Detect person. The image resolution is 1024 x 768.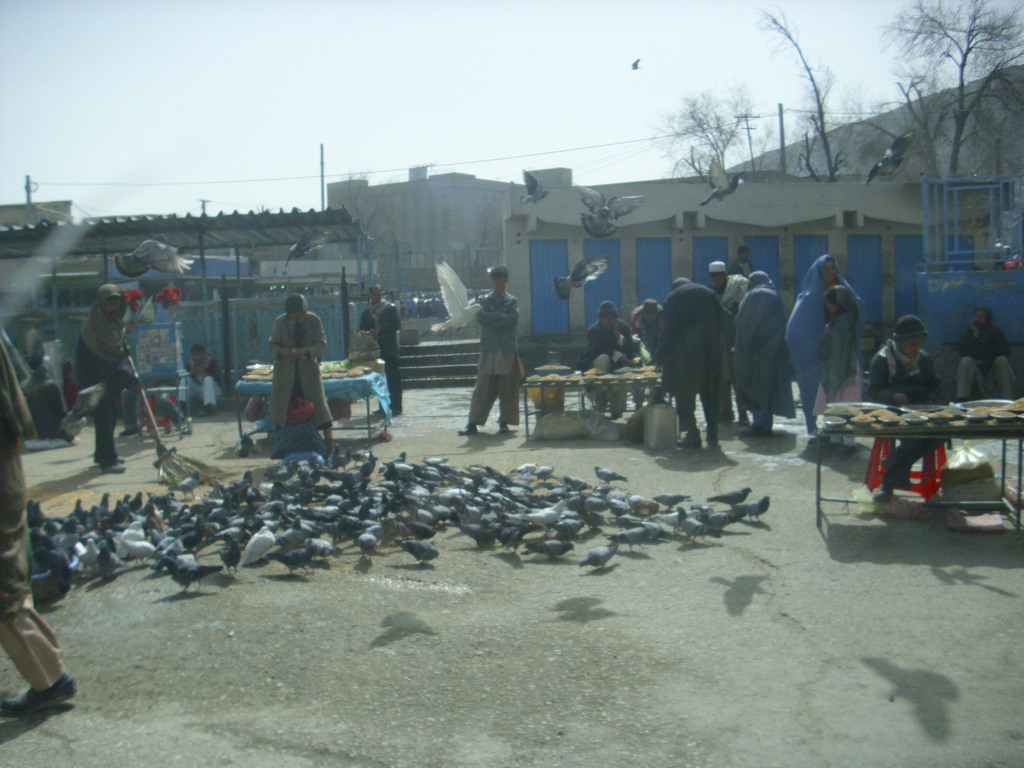
bbox=(0, 317, 75, 709).
